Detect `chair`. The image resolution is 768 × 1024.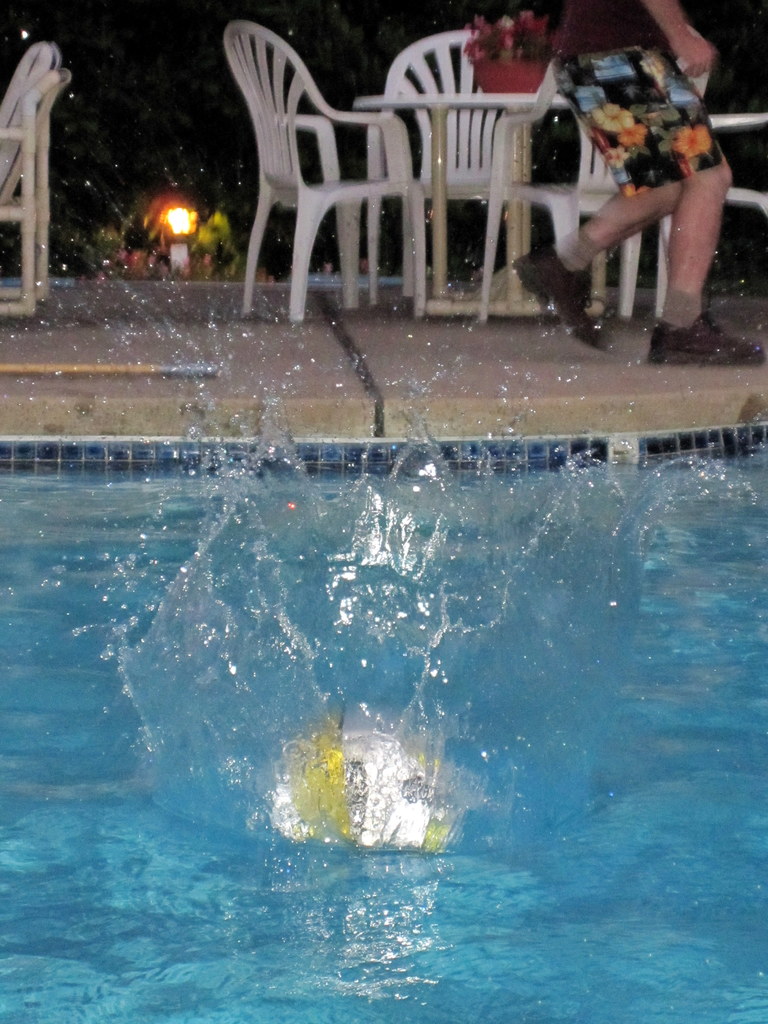
BBox(0, 42, 76, 316).
